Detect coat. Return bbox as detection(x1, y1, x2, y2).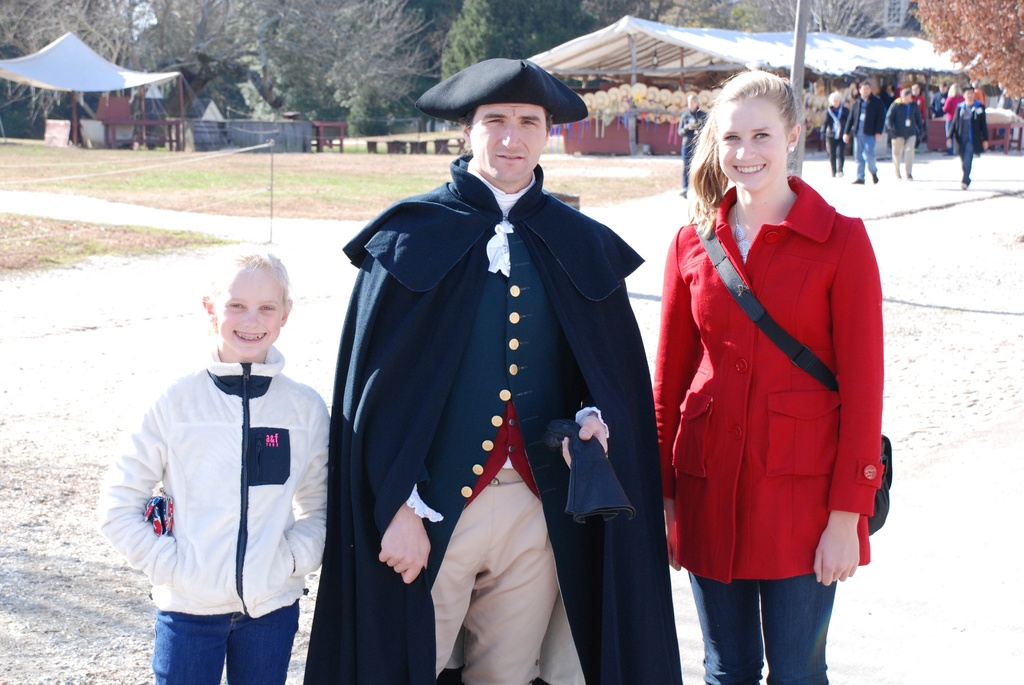
detection(662, 116, 887, 607).
